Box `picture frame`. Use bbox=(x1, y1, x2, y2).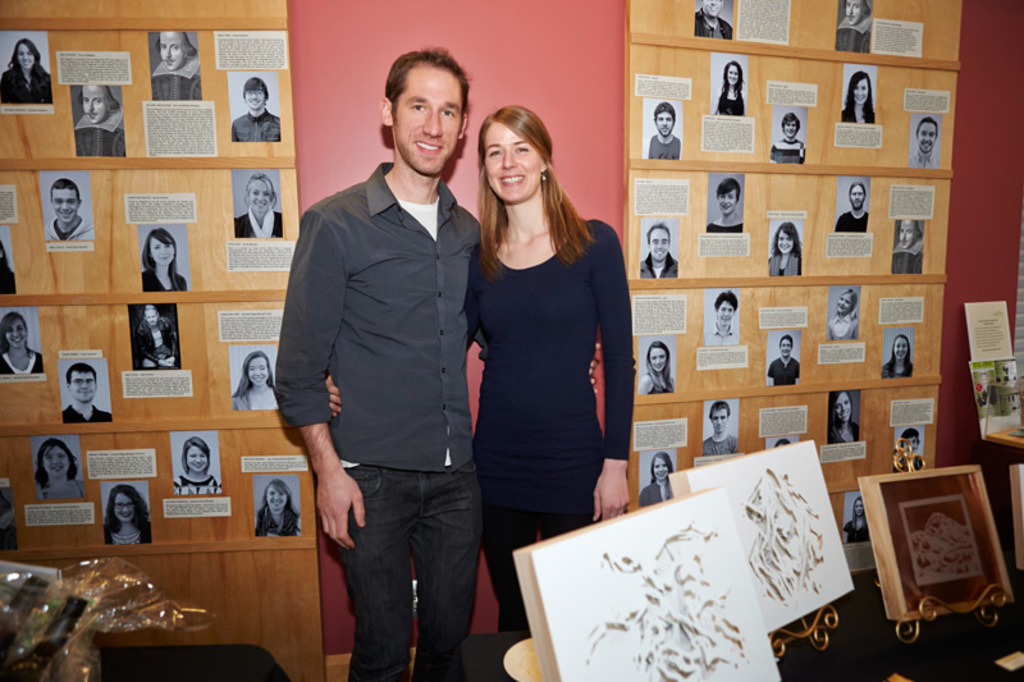
bbox=(828, 390, 861, 440).
